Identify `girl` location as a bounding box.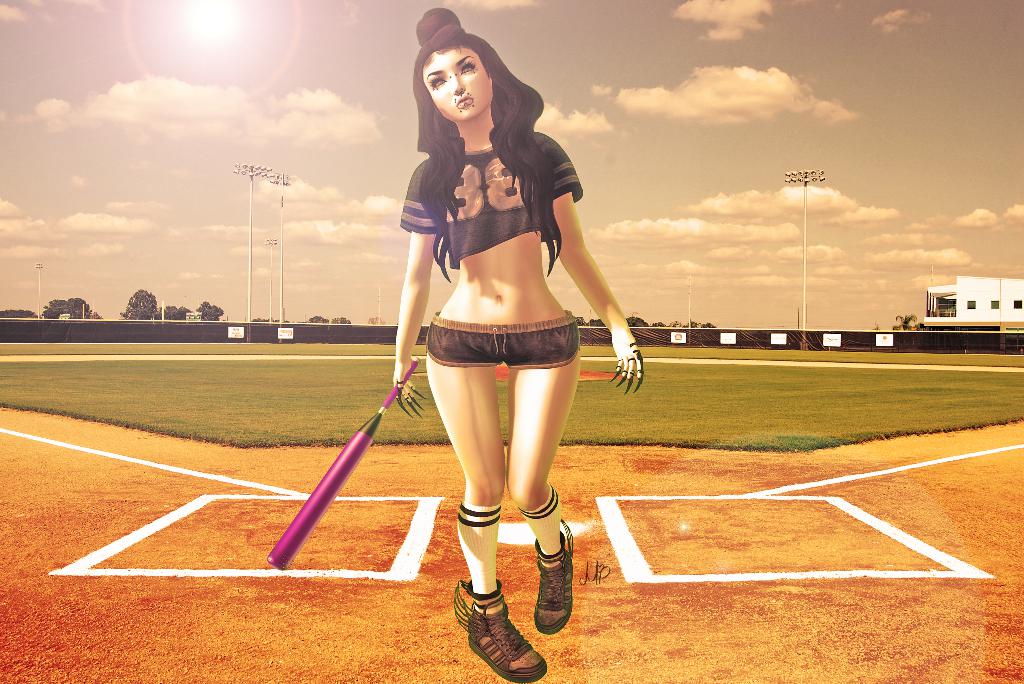
(391,3,643,683).
